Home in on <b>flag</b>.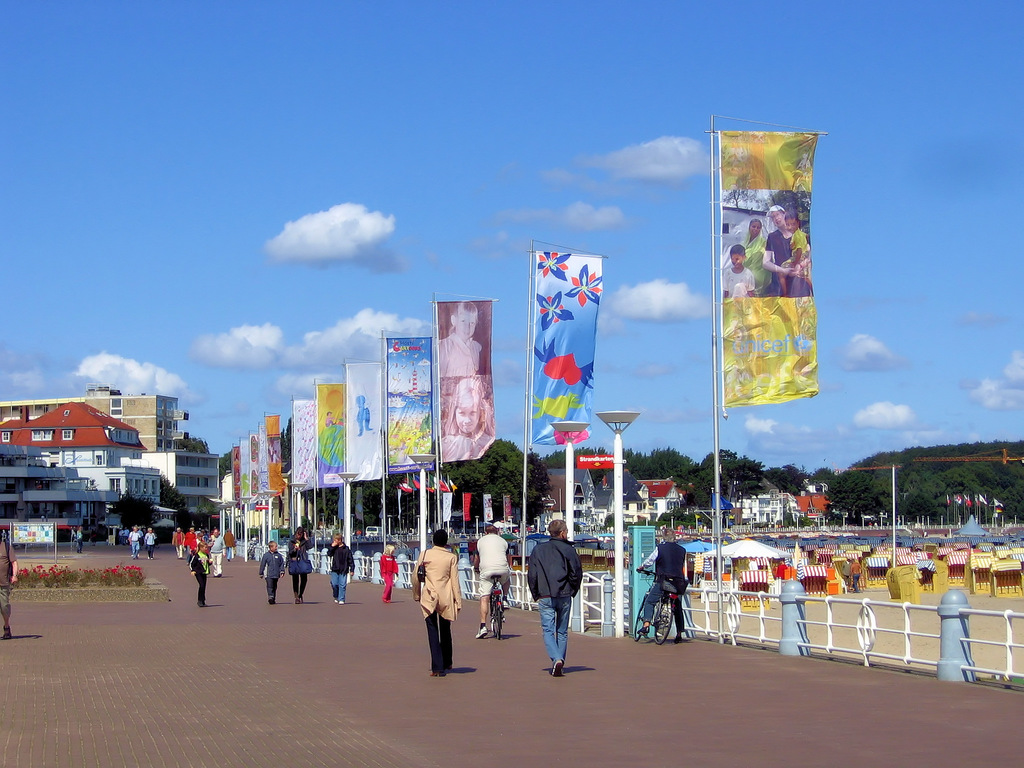
Homed in at BBox(962, 492, 972, 506).
